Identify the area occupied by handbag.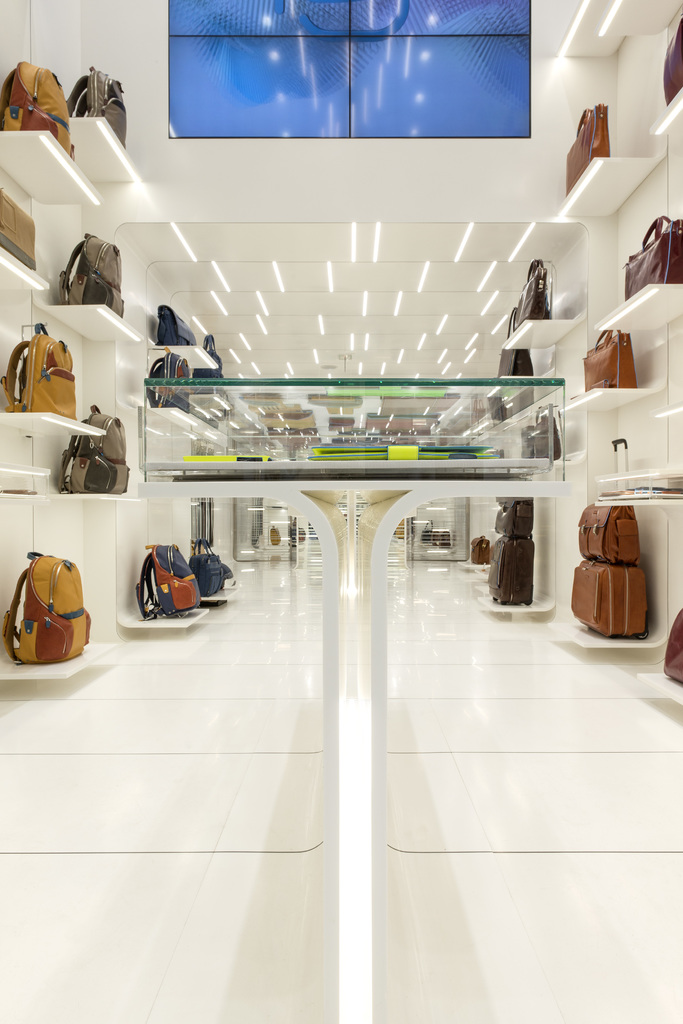
Area: x1=192 y1=538 x2=232 y2=600.
